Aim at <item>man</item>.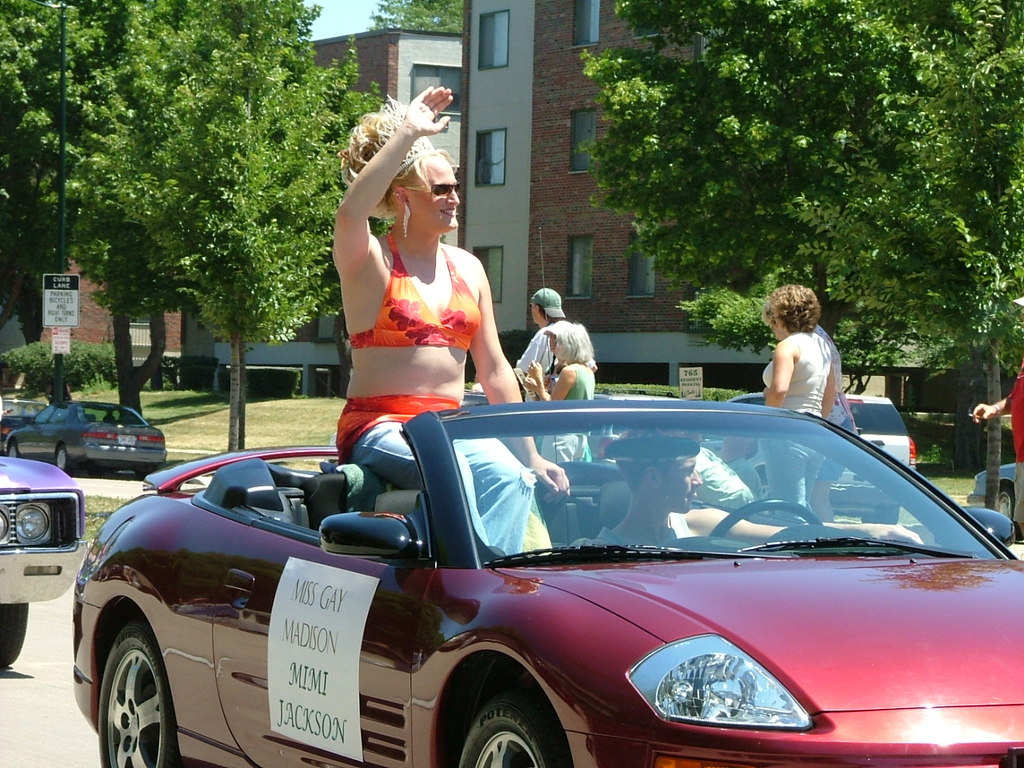
Aimed at 970,296,1023,534.
